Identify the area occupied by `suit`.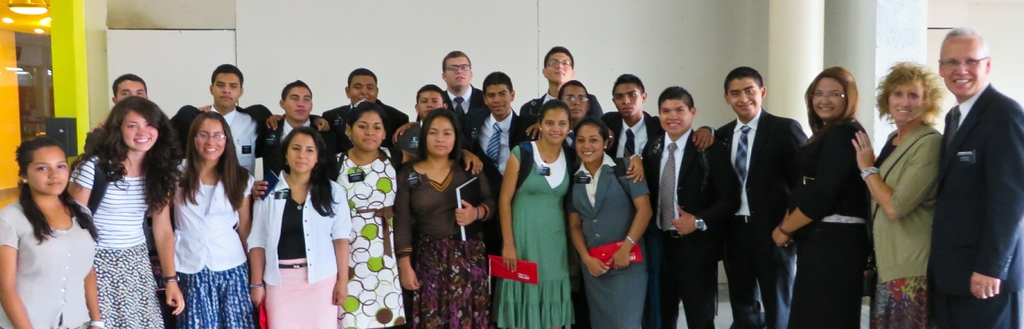
Area: 929:37:1021:308.
